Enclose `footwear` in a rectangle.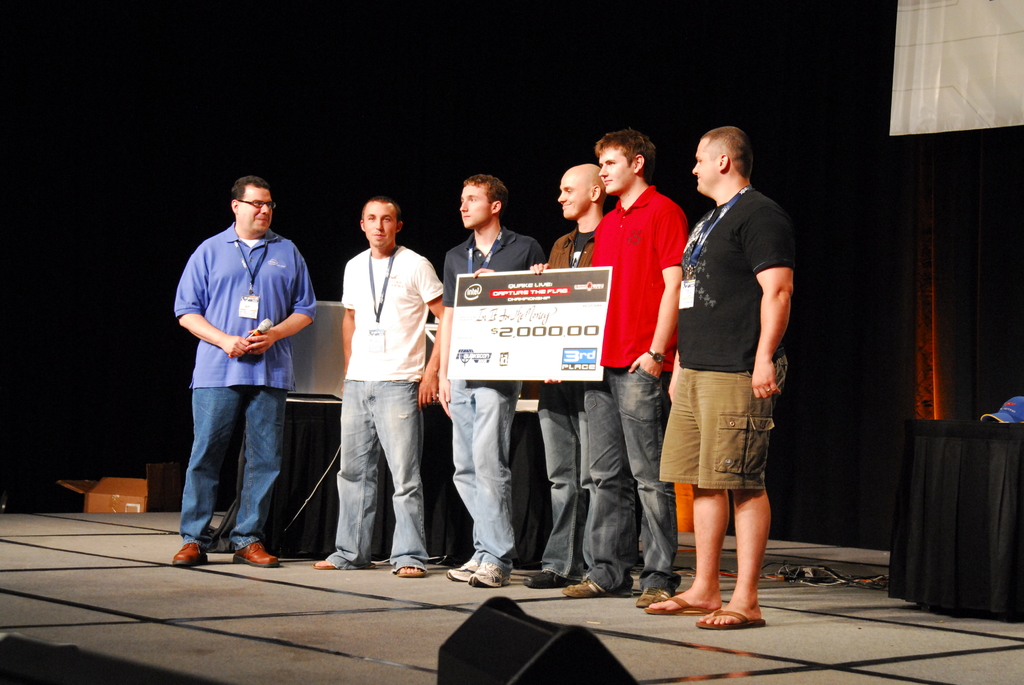
394,565,418,578.
